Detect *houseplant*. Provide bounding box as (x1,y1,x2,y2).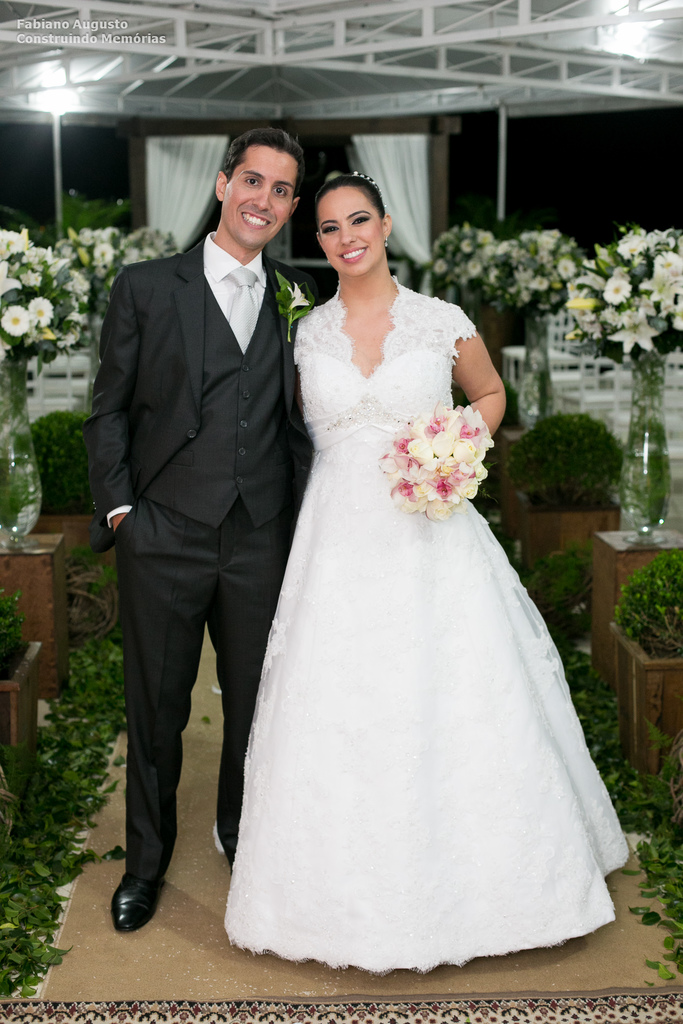
(12,410,120,638).
